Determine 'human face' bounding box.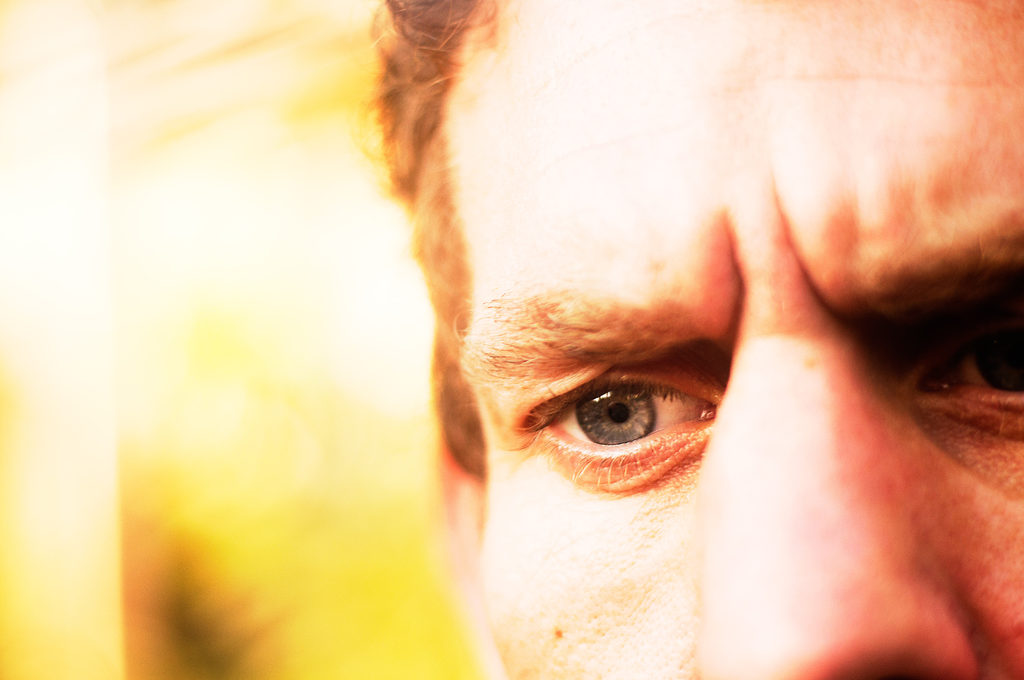
Determined: [444, 4, 1023, 679].
